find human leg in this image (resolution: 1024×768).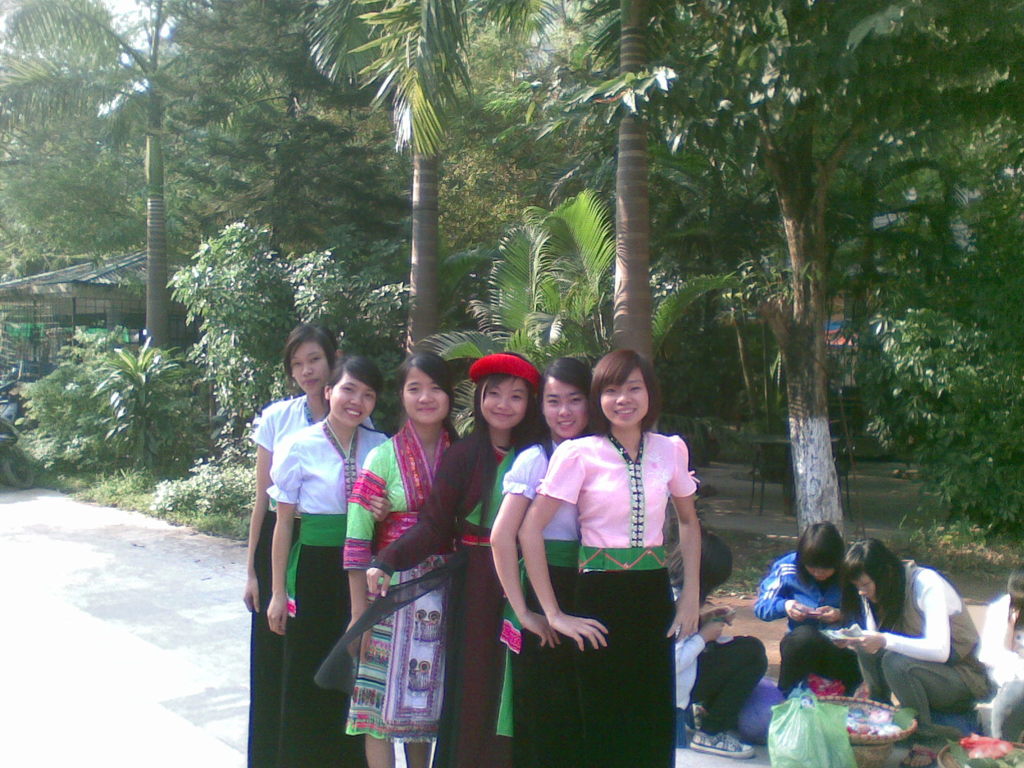
BBox(362, 739, 397, 767).
